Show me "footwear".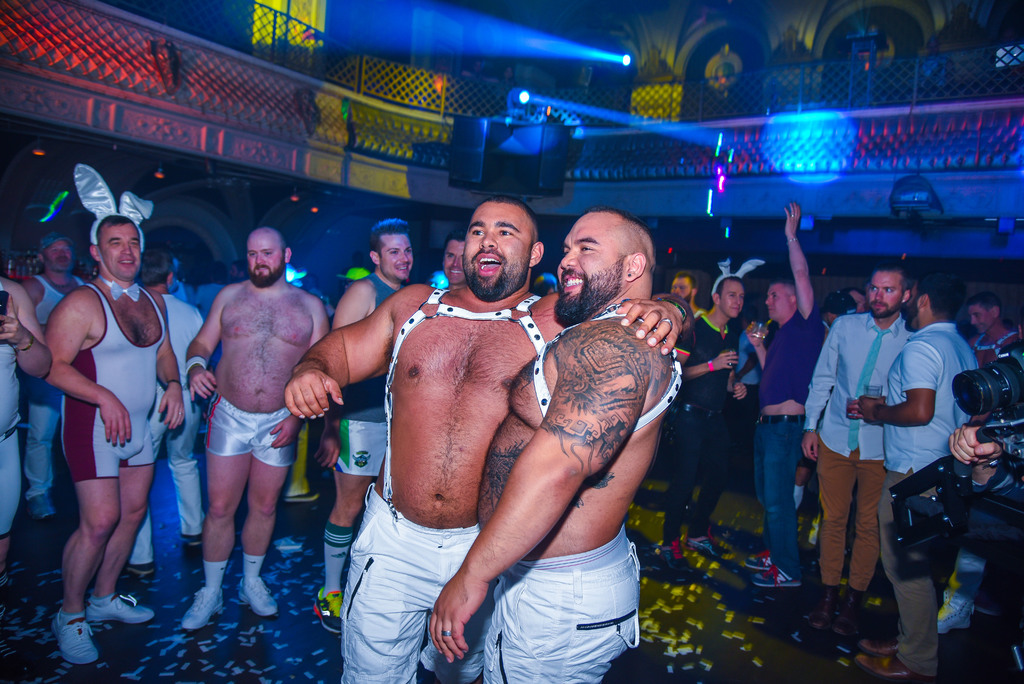
"footwear" is here: (left=867, top=649, right=936, bottom=678).
